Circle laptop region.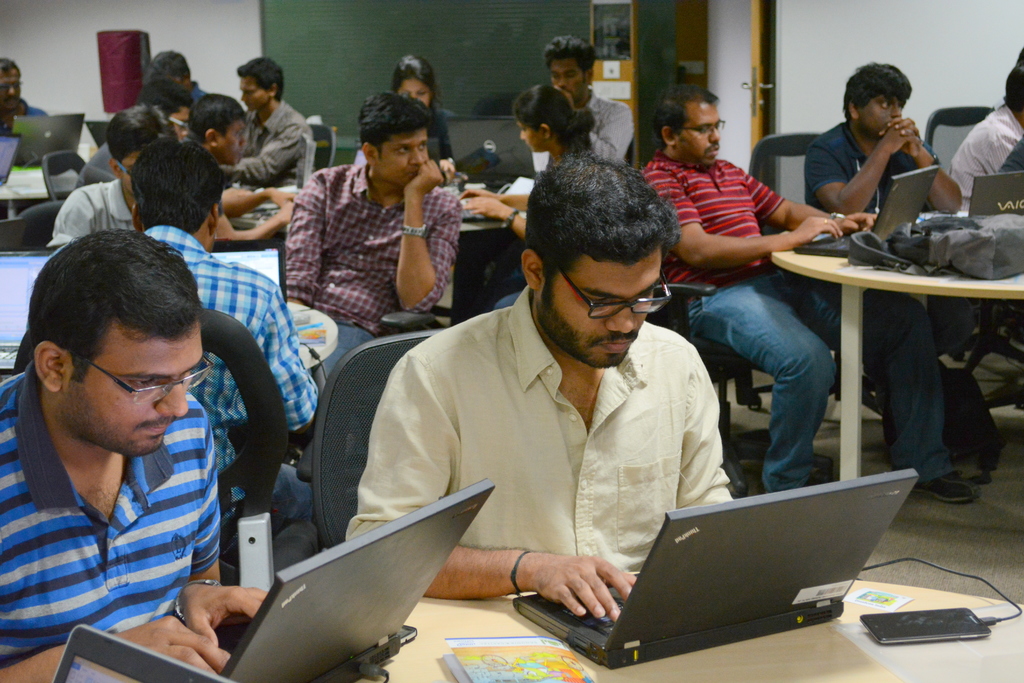
Region: [left=215, top=239, right=285, bottom=302].
